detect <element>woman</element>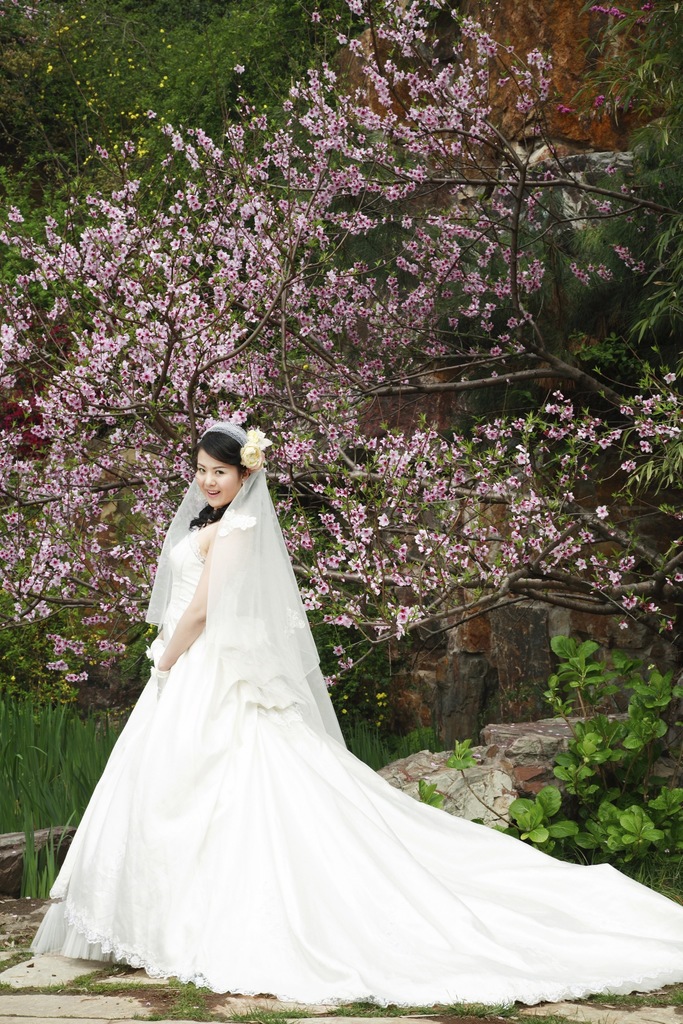
locate(51, 420, 378, 972)
